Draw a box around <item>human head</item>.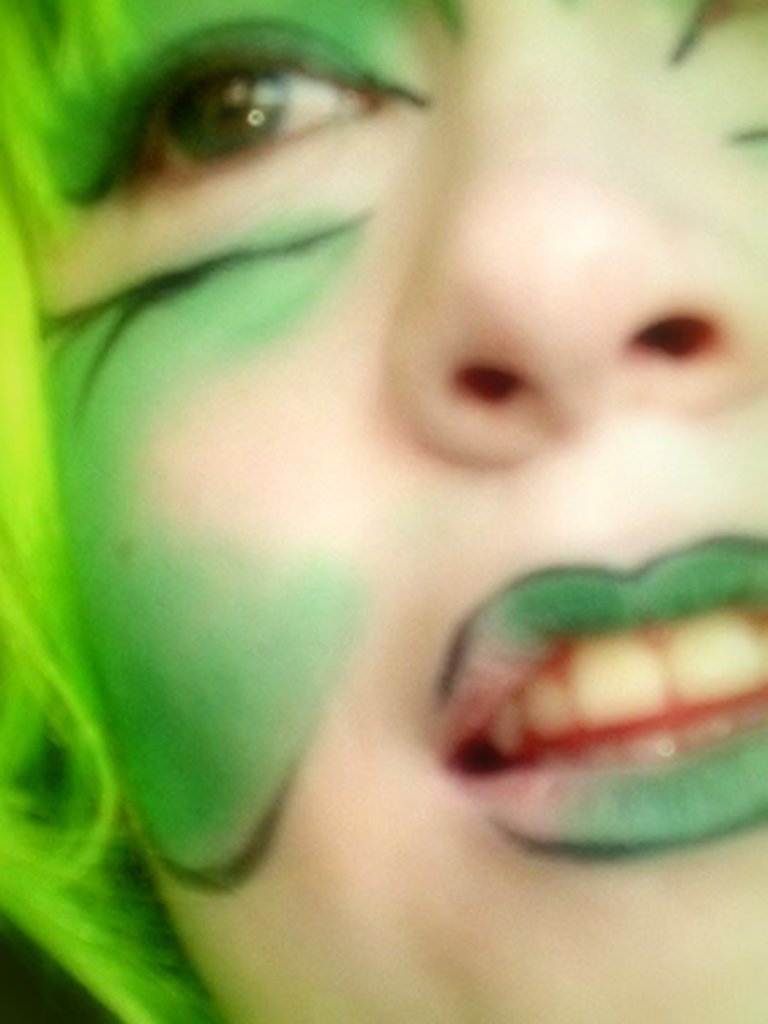
[0, 0, 766, 1022].
